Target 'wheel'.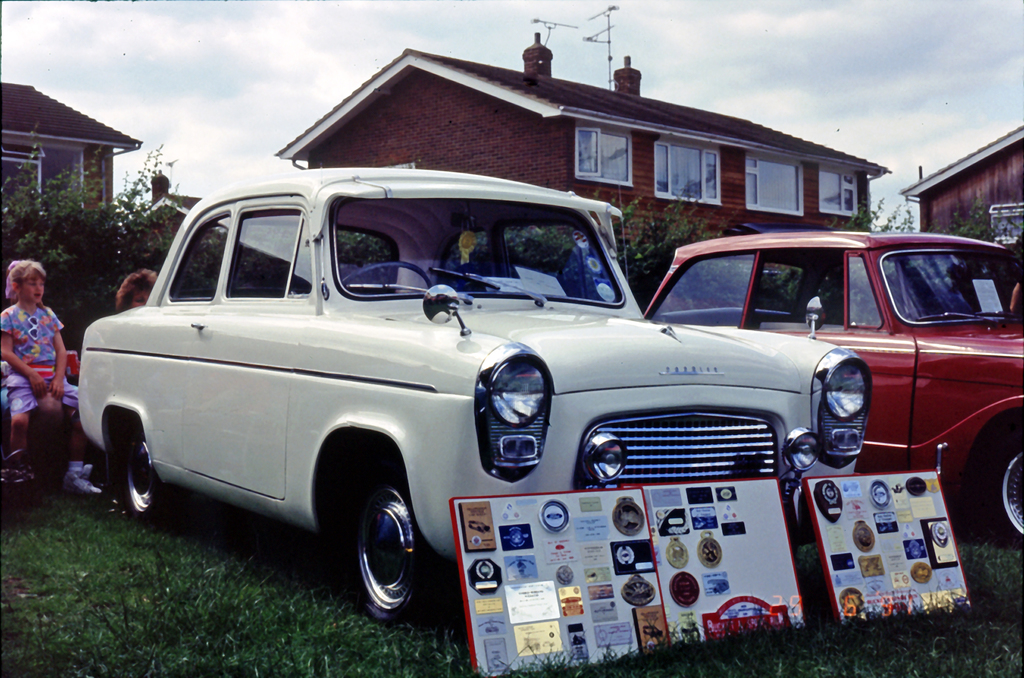
Target region: <region>983, 427, 1023, 543</region>.
